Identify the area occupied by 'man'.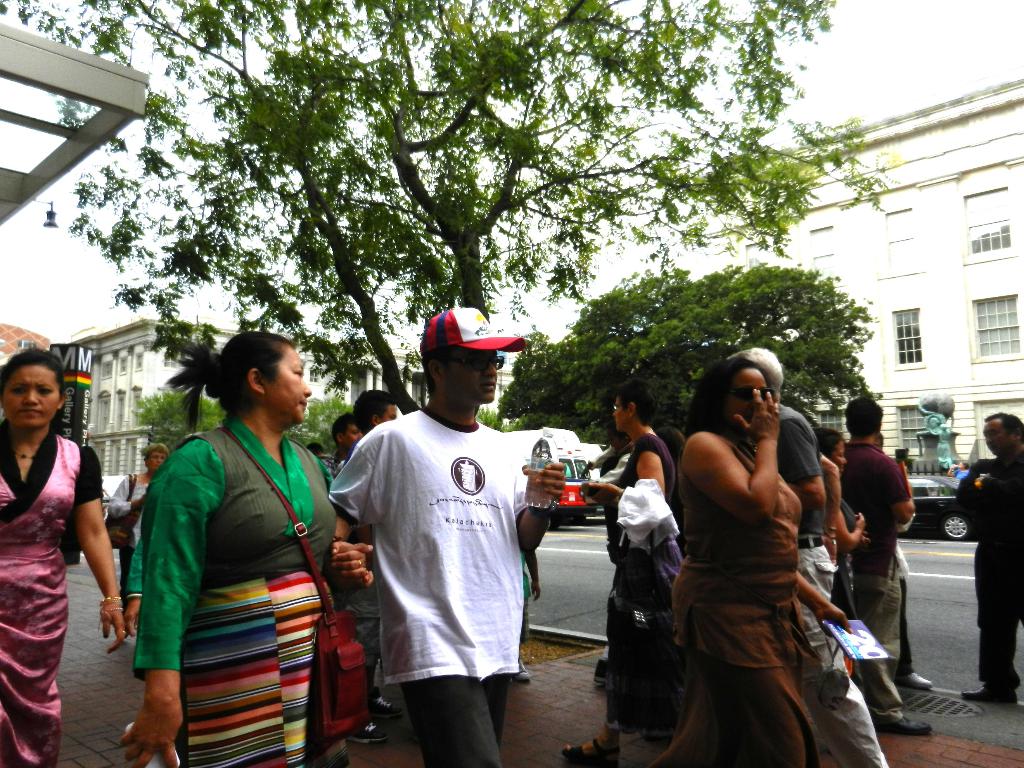
Area: l=331, t=308, r=559, b=766.
